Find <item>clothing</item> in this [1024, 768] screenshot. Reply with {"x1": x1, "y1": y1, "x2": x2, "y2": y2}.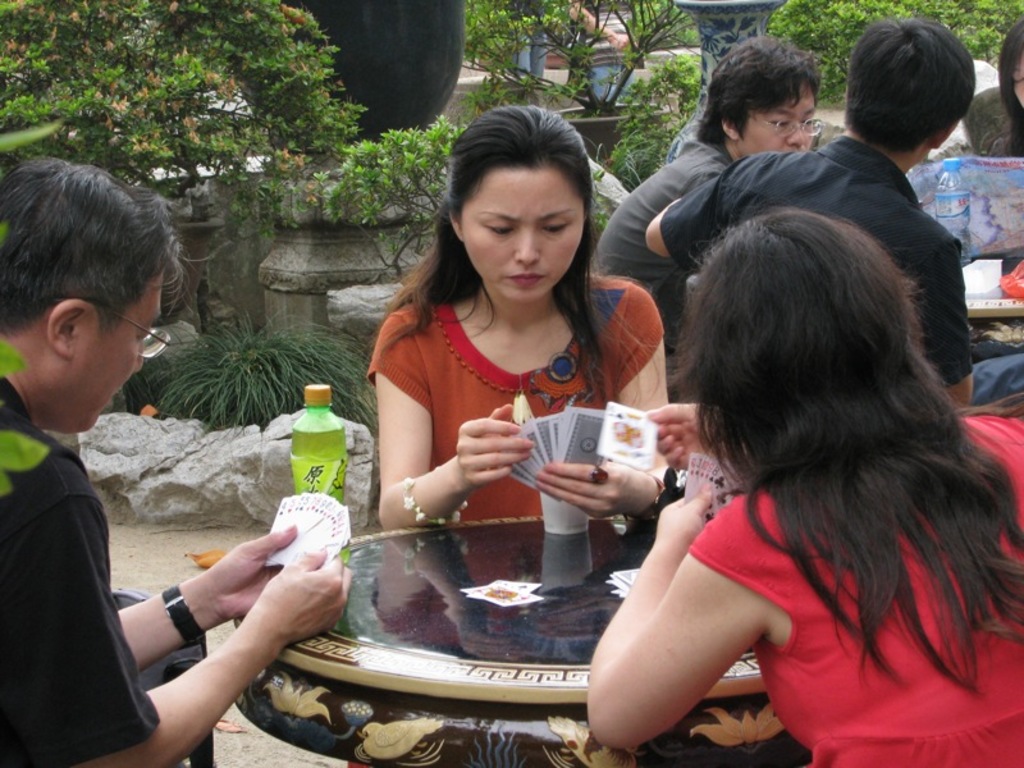
{"x1": 984, "y1": 124, "x2": 1023, "y2": 283}.
